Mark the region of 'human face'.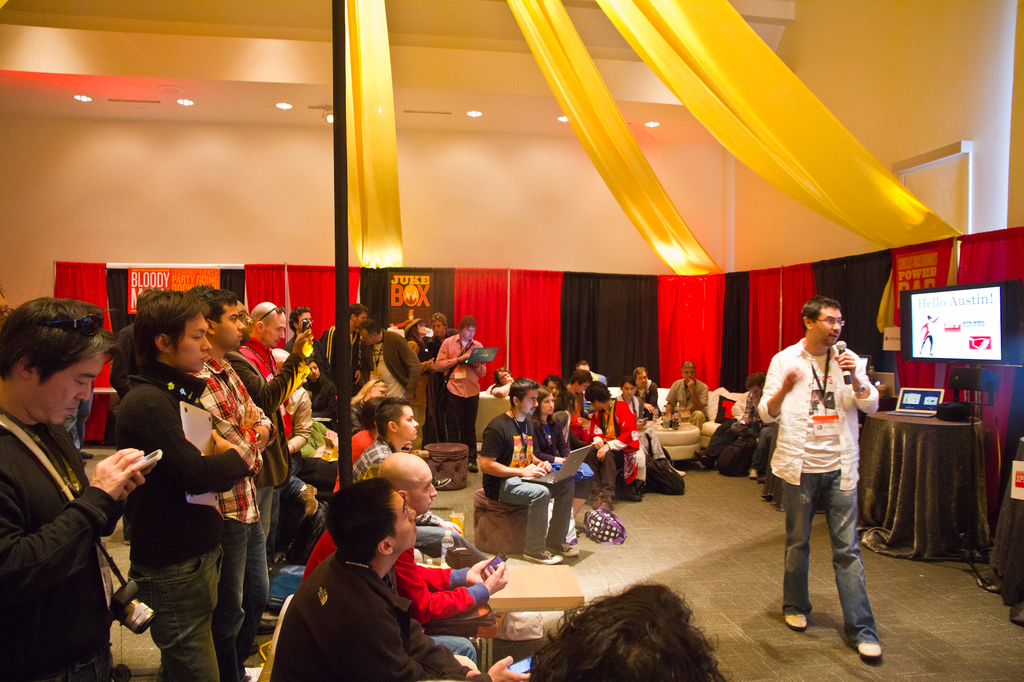
Region: 518/389/538/413.
